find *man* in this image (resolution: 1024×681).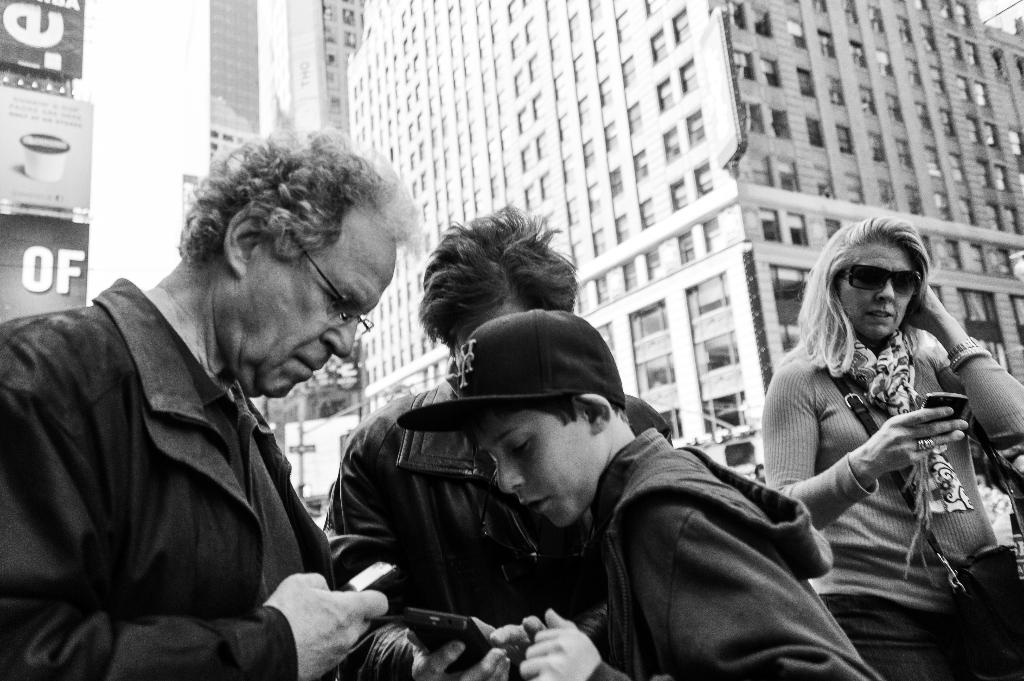
bbox=(400, 308, 881, 680).
